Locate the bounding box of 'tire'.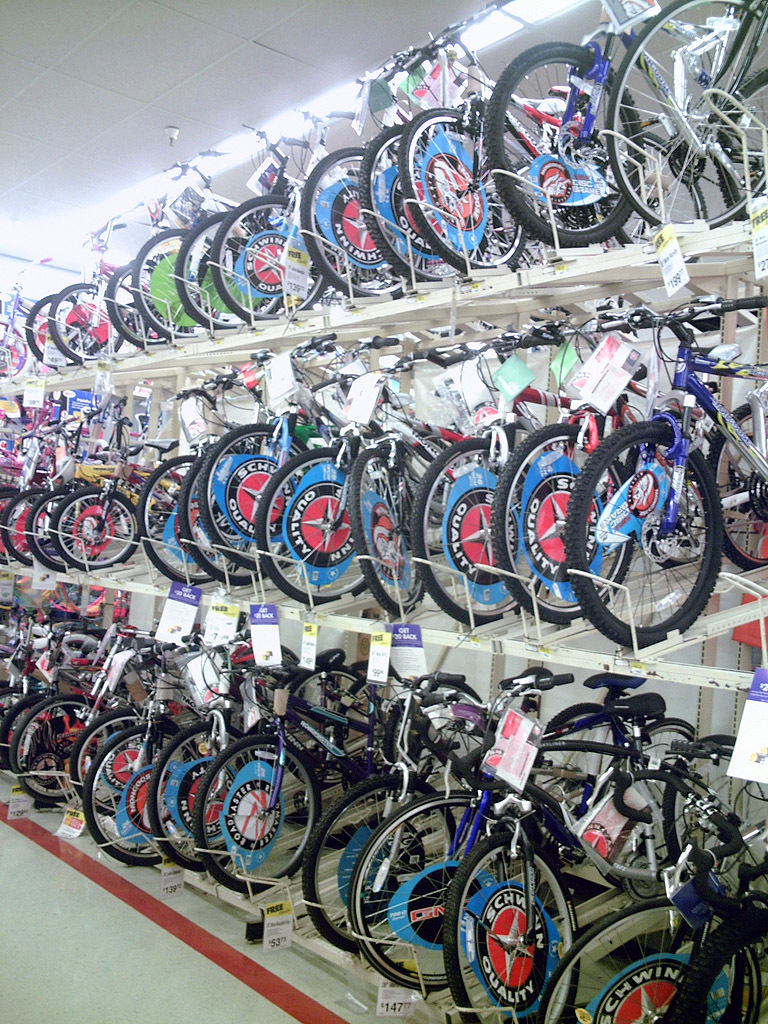
Bounding box: rect(139, 457, 214, 586).
